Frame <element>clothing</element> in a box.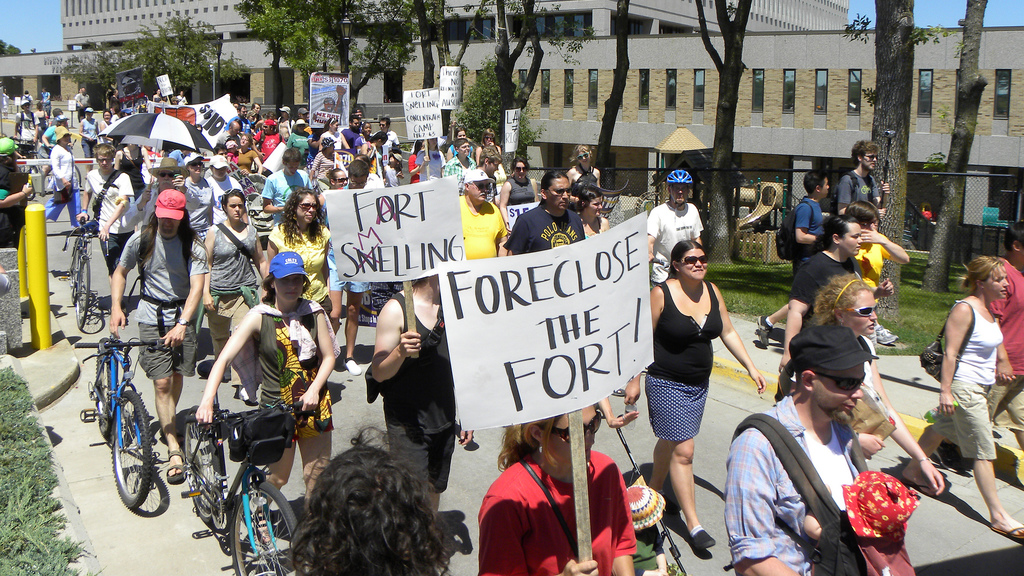
x1=250, y1=131, x2=283, y2=165.
